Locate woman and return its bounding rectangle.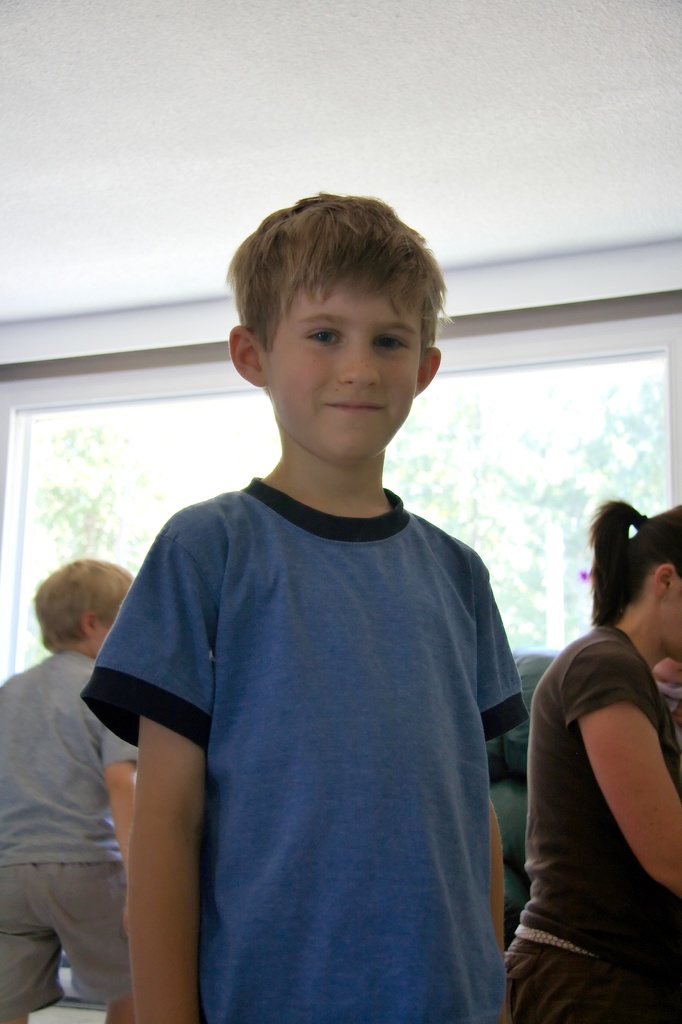
region(508, 490, 681, 1023).
